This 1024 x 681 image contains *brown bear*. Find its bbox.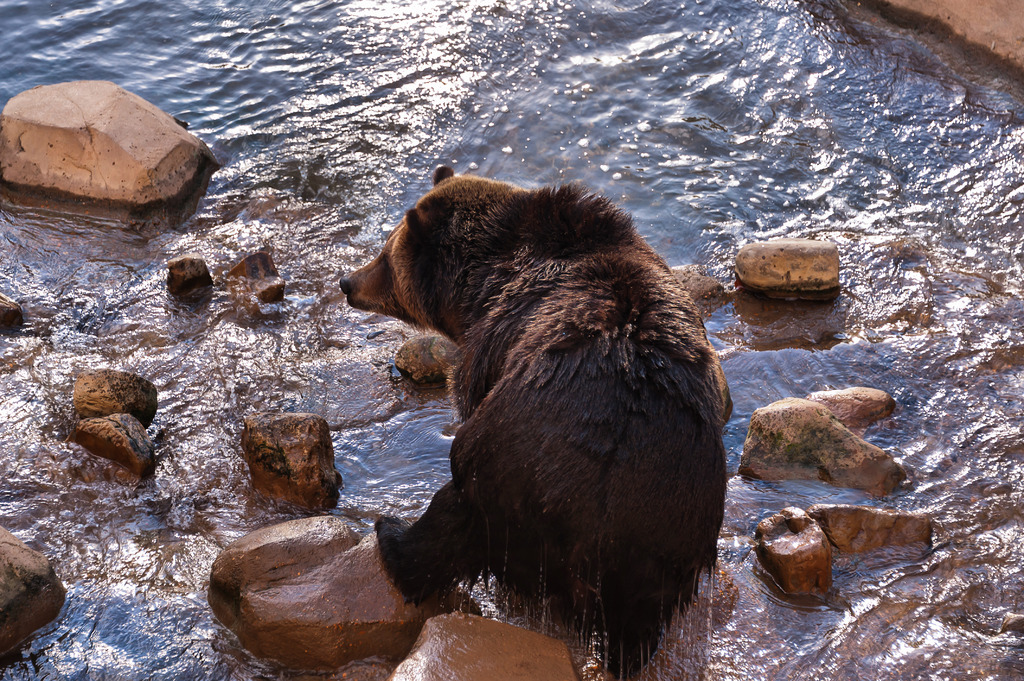
<box>333,160,730,680</box>.
